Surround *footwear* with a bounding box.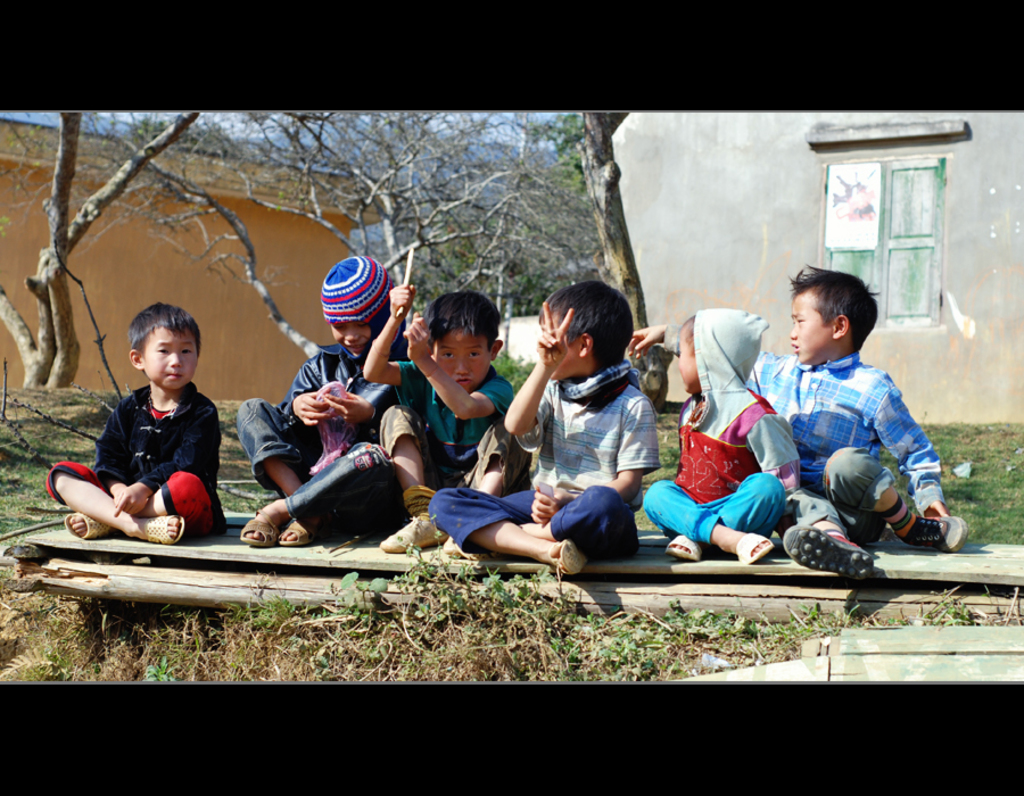
l=796, t=512, r=897, b=577.
